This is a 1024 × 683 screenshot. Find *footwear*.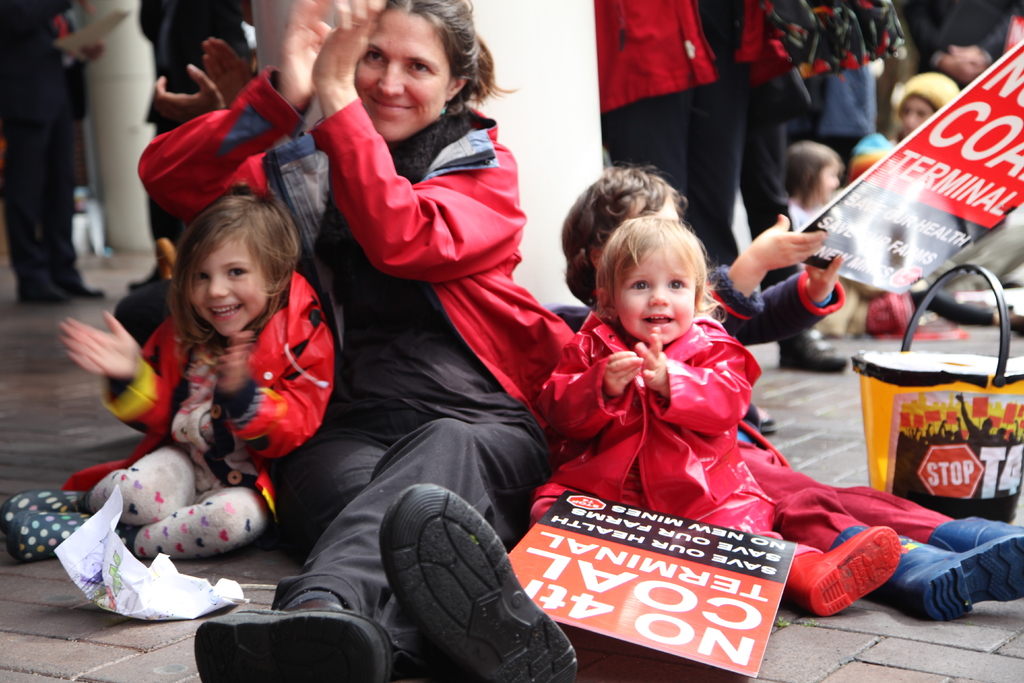
Bounding box: 0:491:90:529.
